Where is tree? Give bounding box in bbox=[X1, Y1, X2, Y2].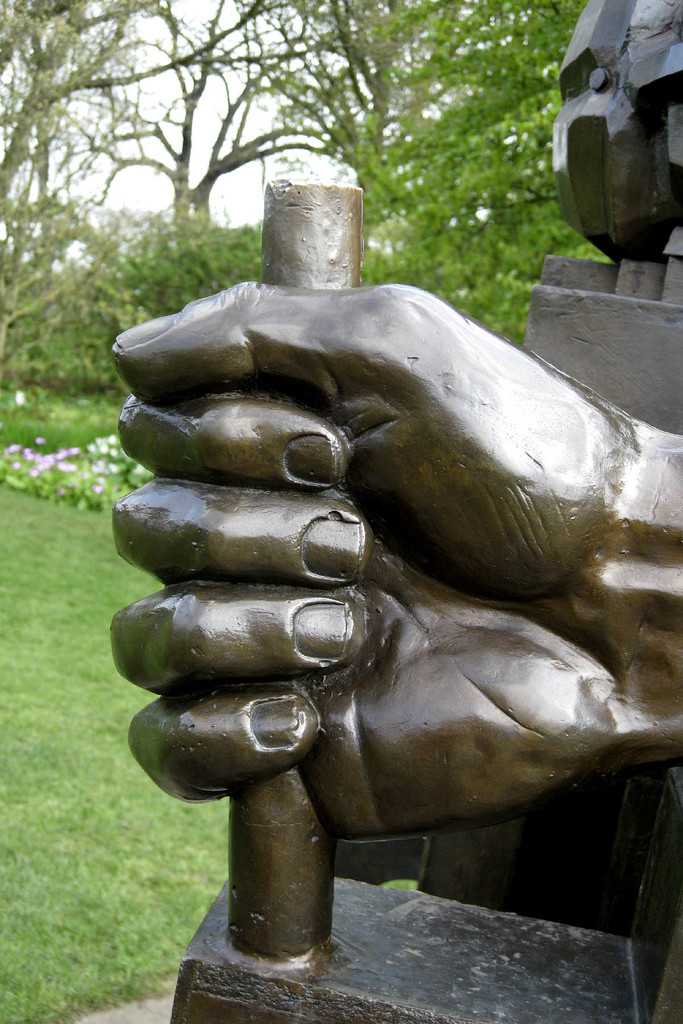
bbox=[107, 208, 272, 339].
